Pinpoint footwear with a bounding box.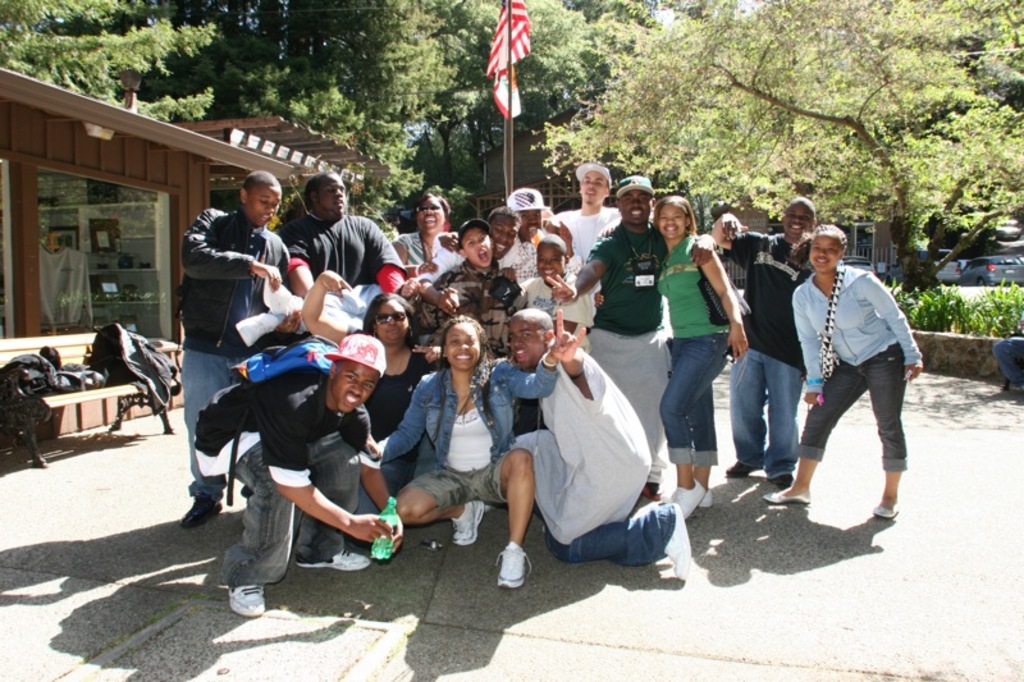
region(451, 503, 488, 544).
